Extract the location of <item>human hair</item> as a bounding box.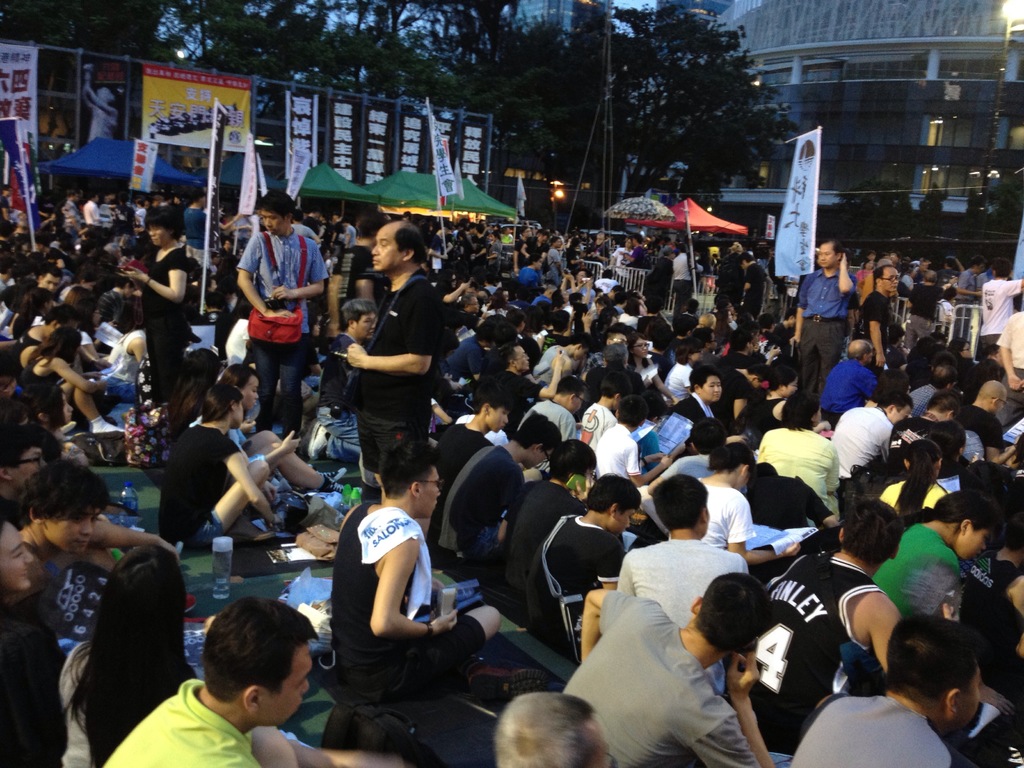
l=196, t=598, r=319, b=704.
